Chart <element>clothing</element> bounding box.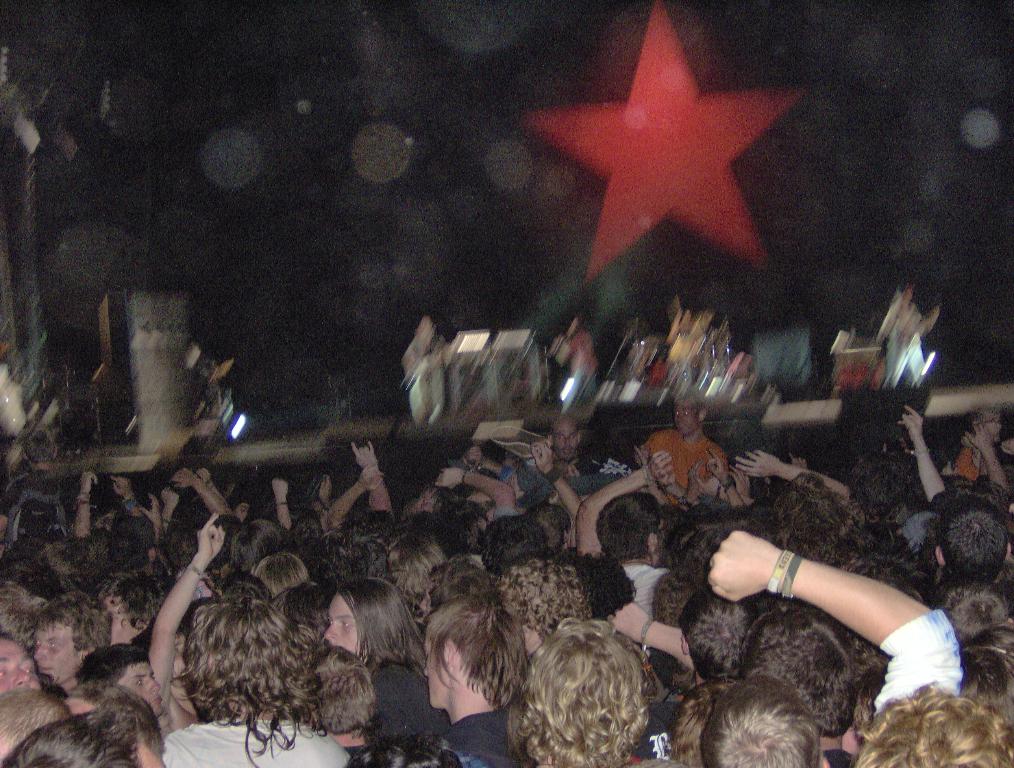
Charted: bbox=[627, 697, 677, 760].
